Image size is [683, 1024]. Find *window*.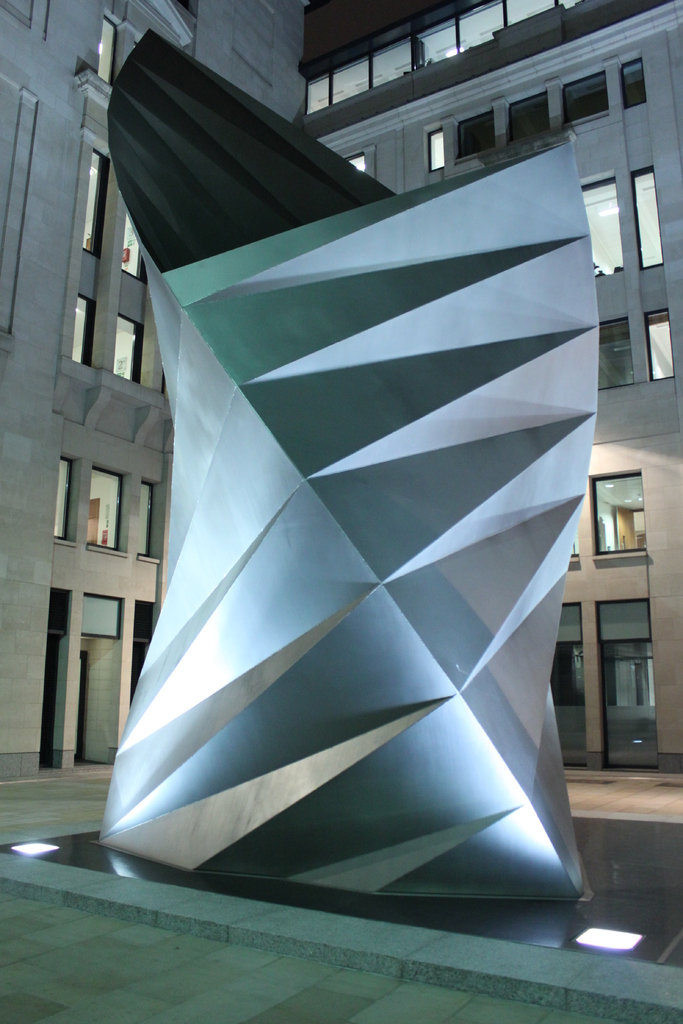
(left=119, top=211, right=147, bottom=286).
